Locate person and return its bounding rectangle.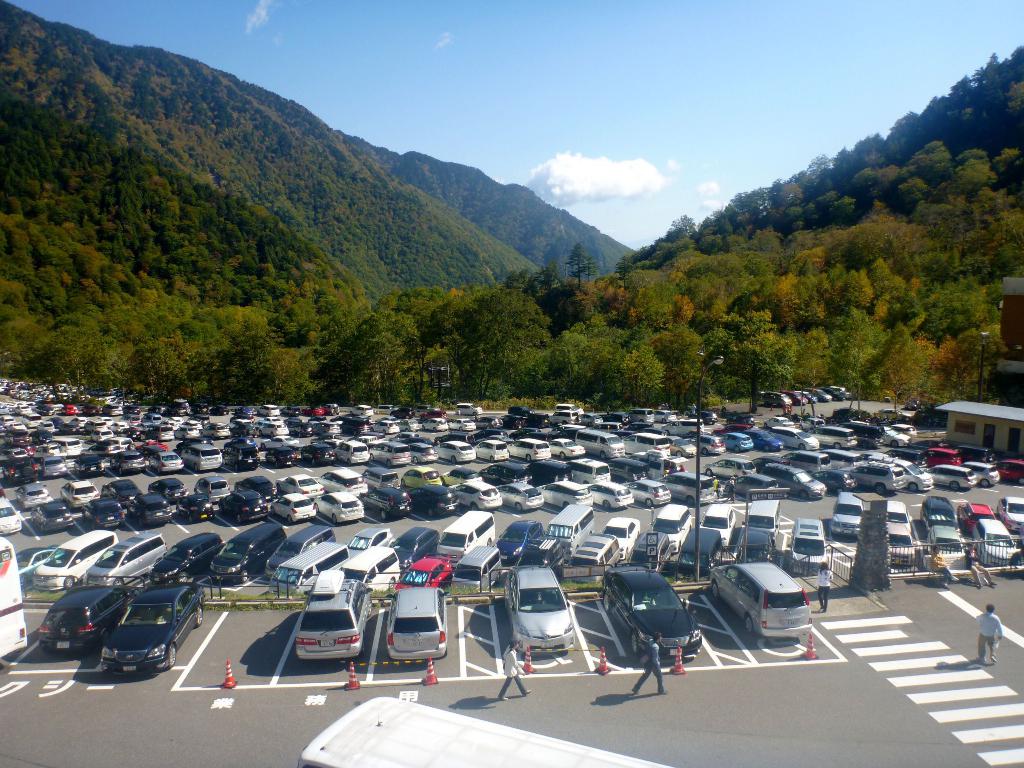
l=714, t=476, r=724, b=497.
